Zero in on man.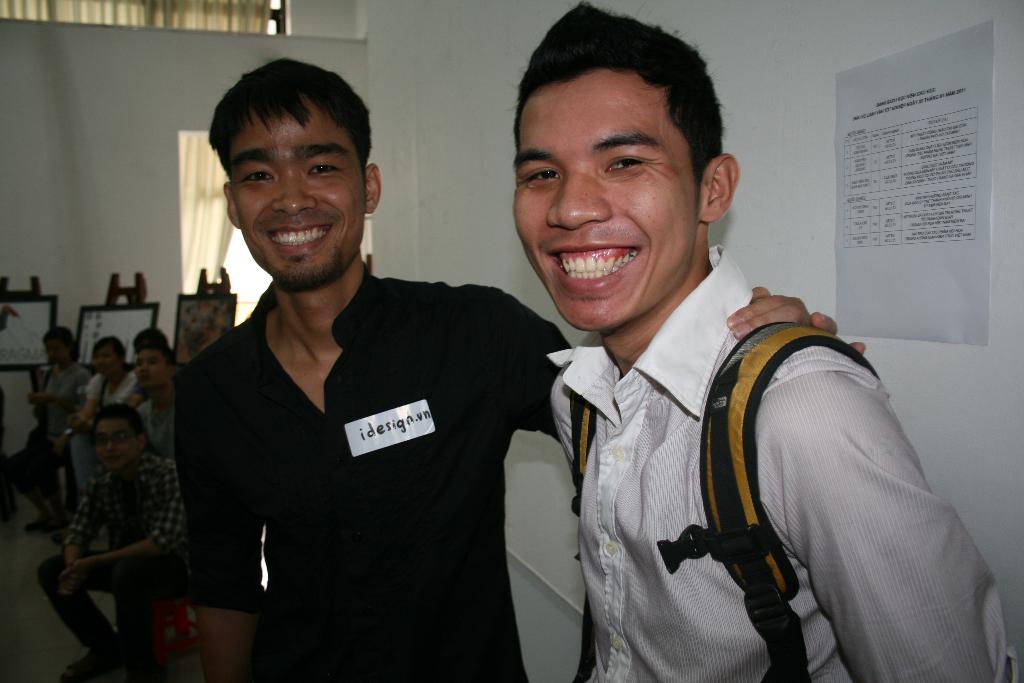
Zeroed in: box=[515, 0, 1023, 682].
